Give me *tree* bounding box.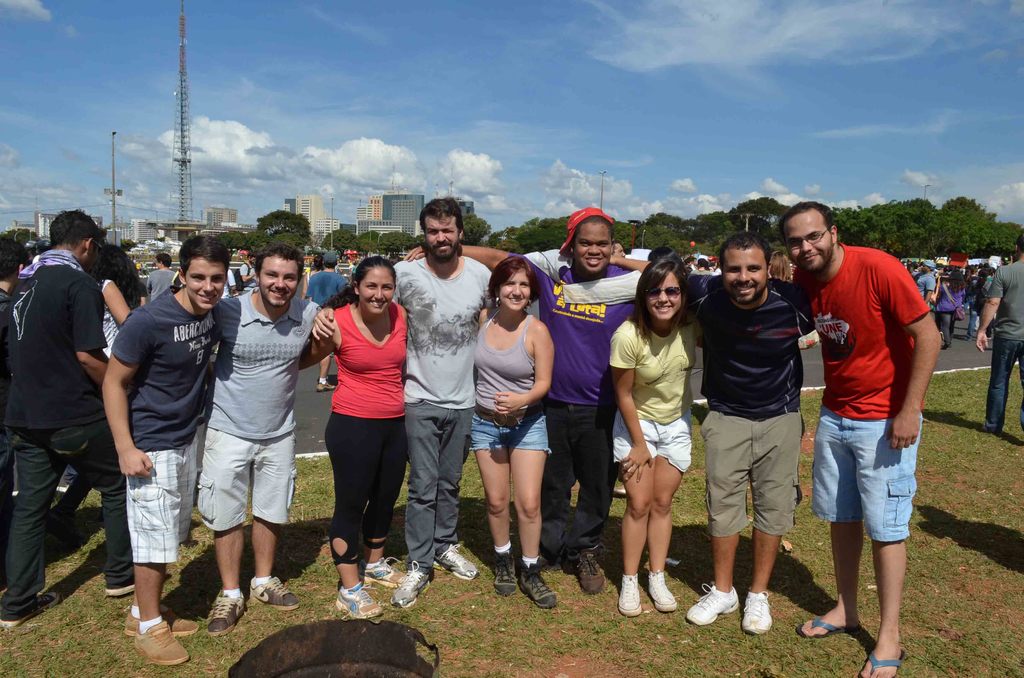
<region>514, 219, 572, 254</region>.
